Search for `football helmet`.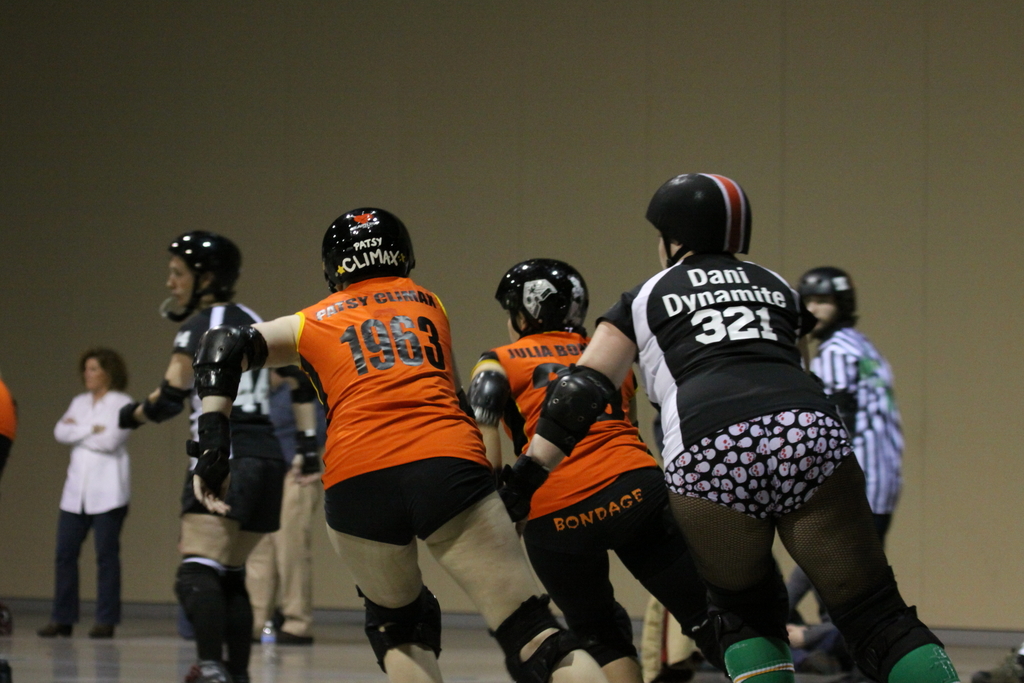
Found at BBox(486, 261, 596, 337).
